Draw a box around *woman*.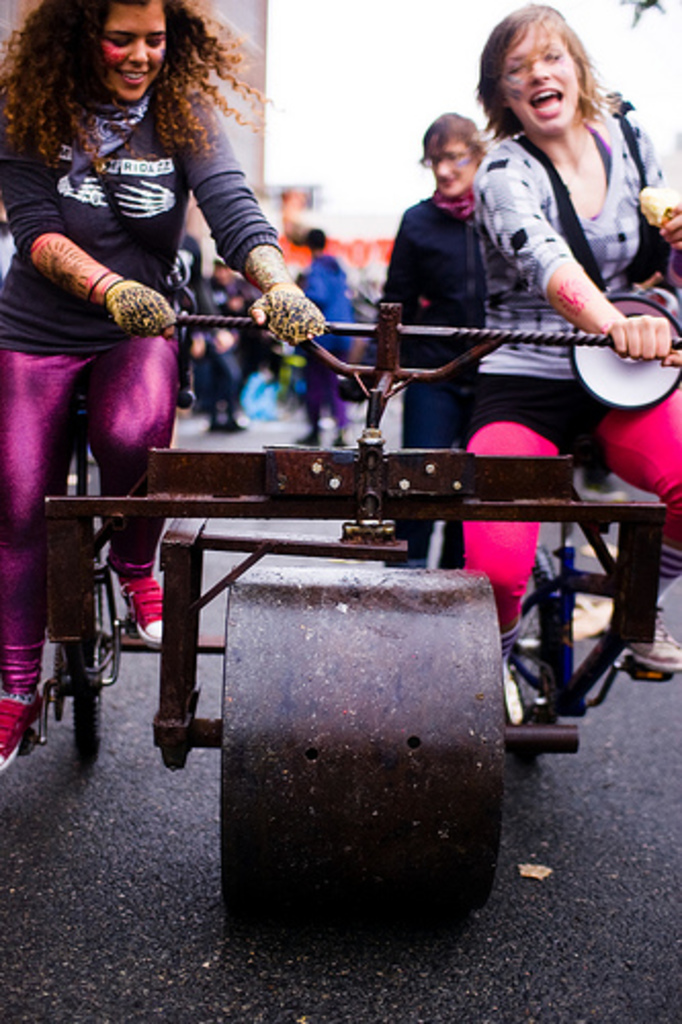
(455, 2, 680, 725).
